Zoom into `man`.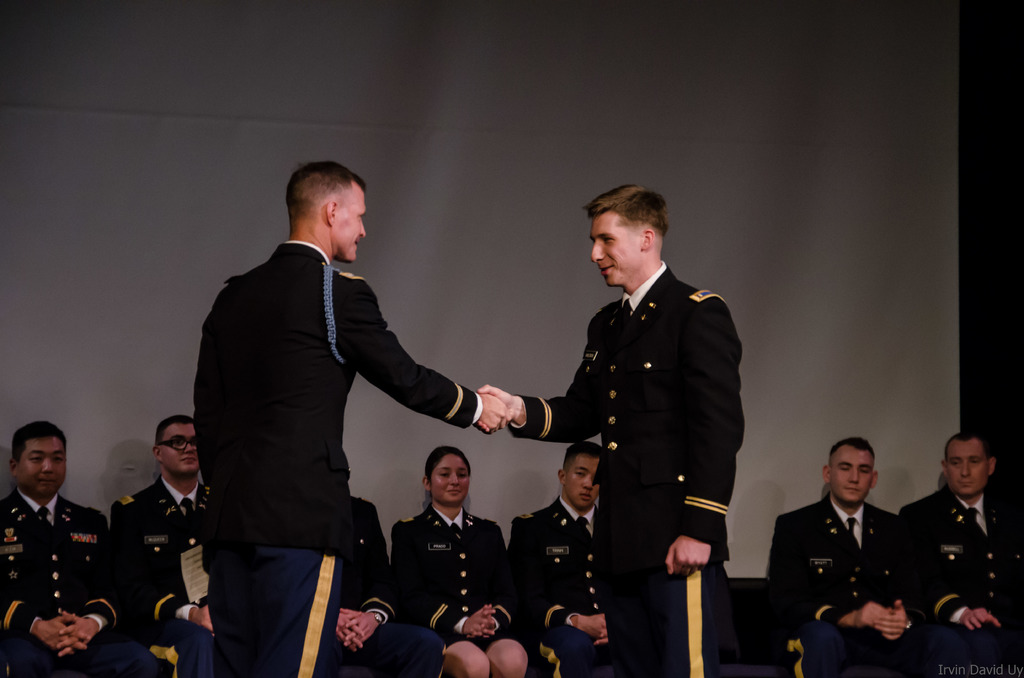
Zoom target: l=473, t=181, r=746, b=677.
